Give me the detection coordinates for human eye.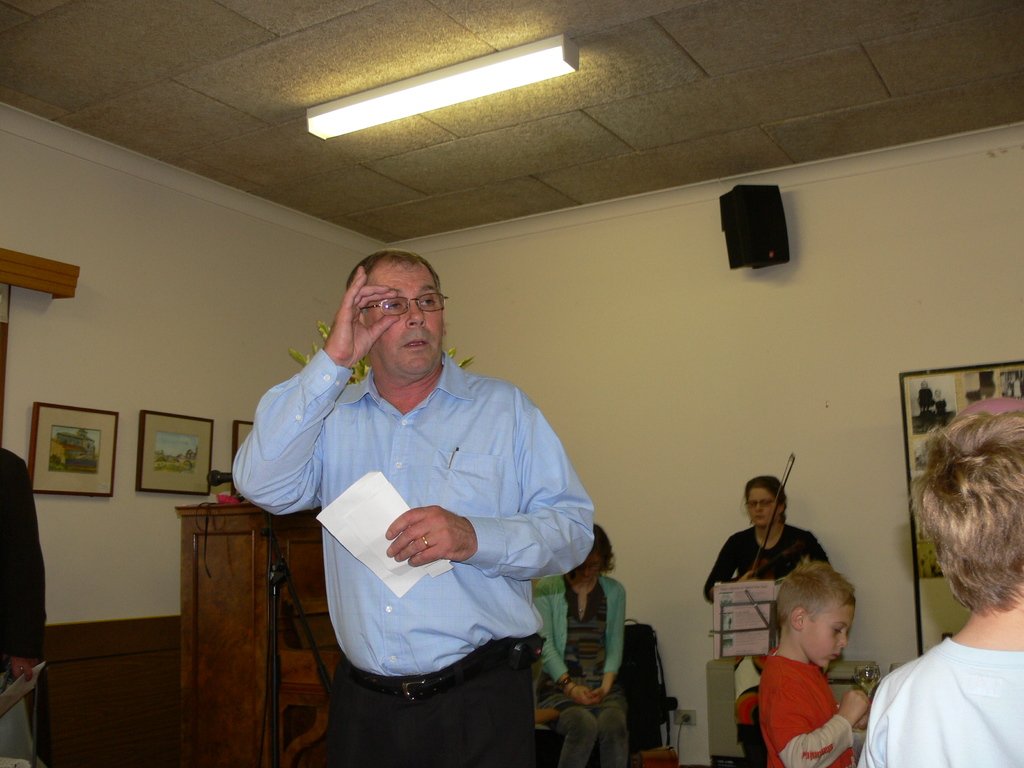
x1=382 y1=298 x2=406 y2=315.
